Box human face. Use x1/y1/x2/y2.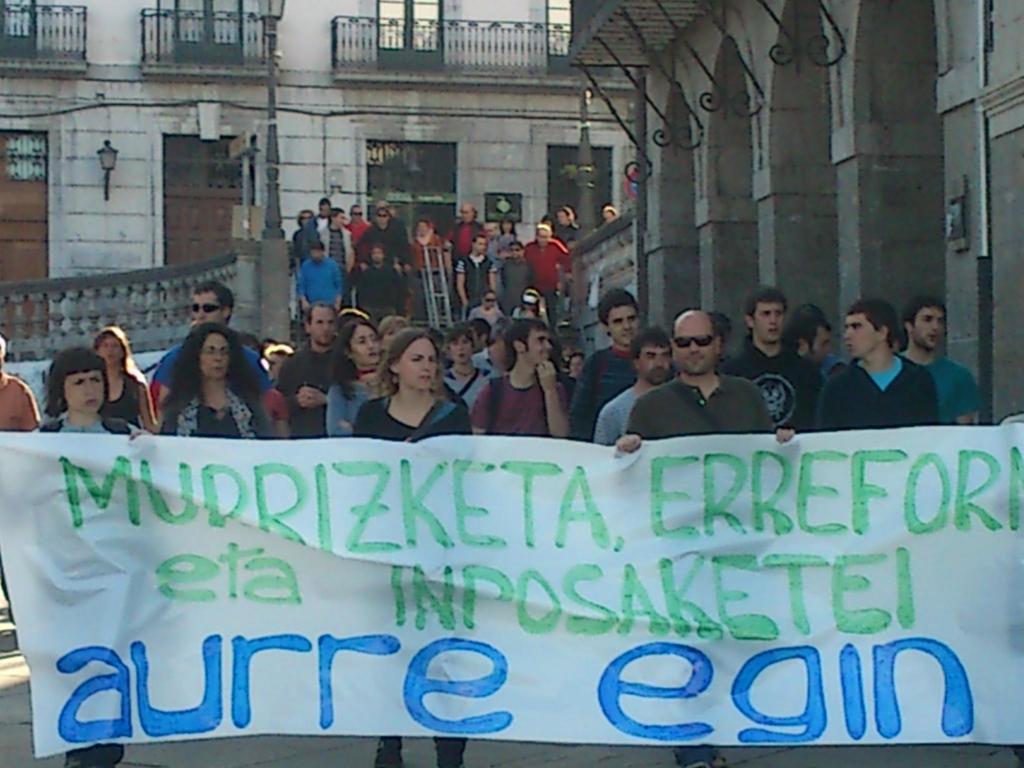
346/207/360/225.
